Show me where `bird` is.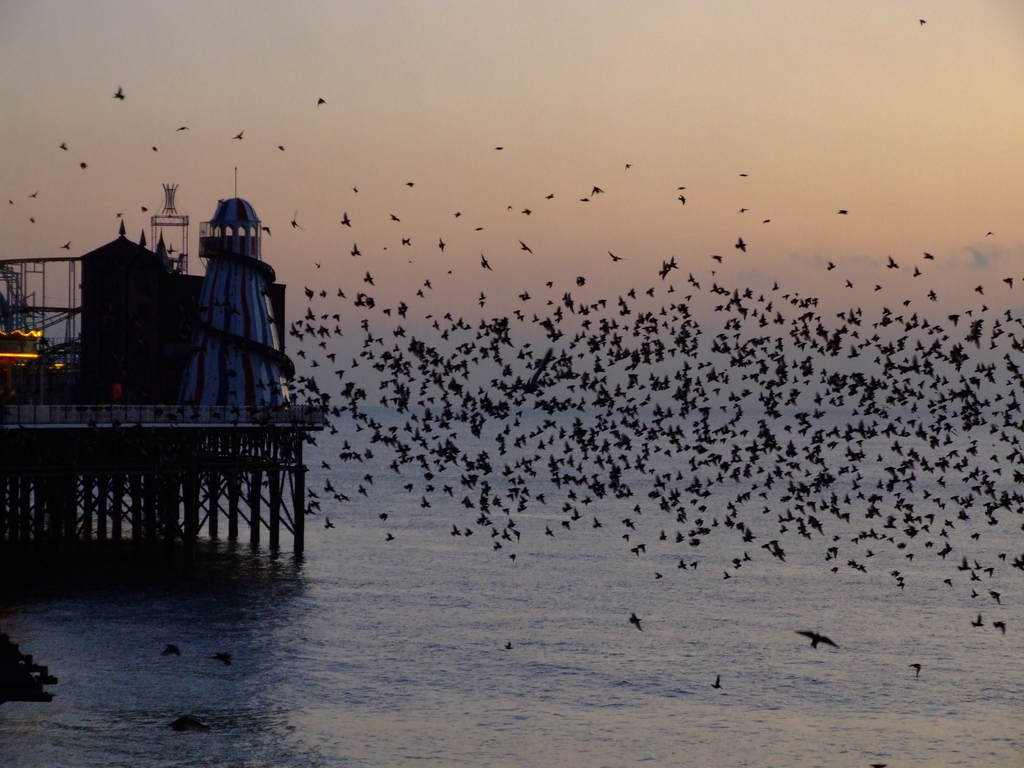
`bird` is at bbox(403, 234, 412, 252).
